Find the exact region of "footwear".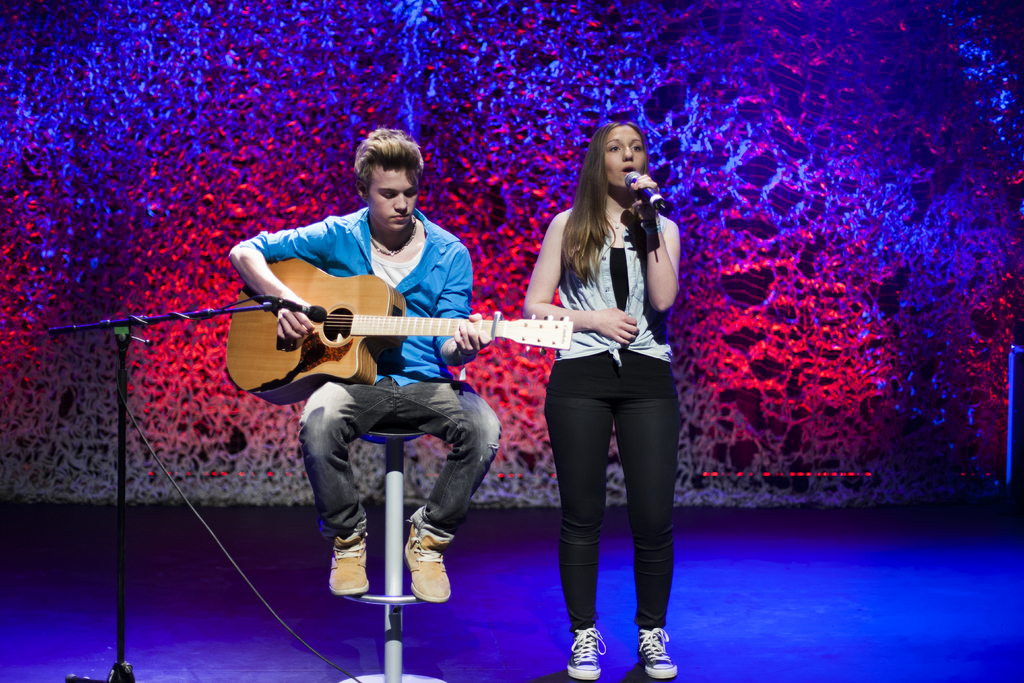
Exact region: [566, 615, 601, 678].
